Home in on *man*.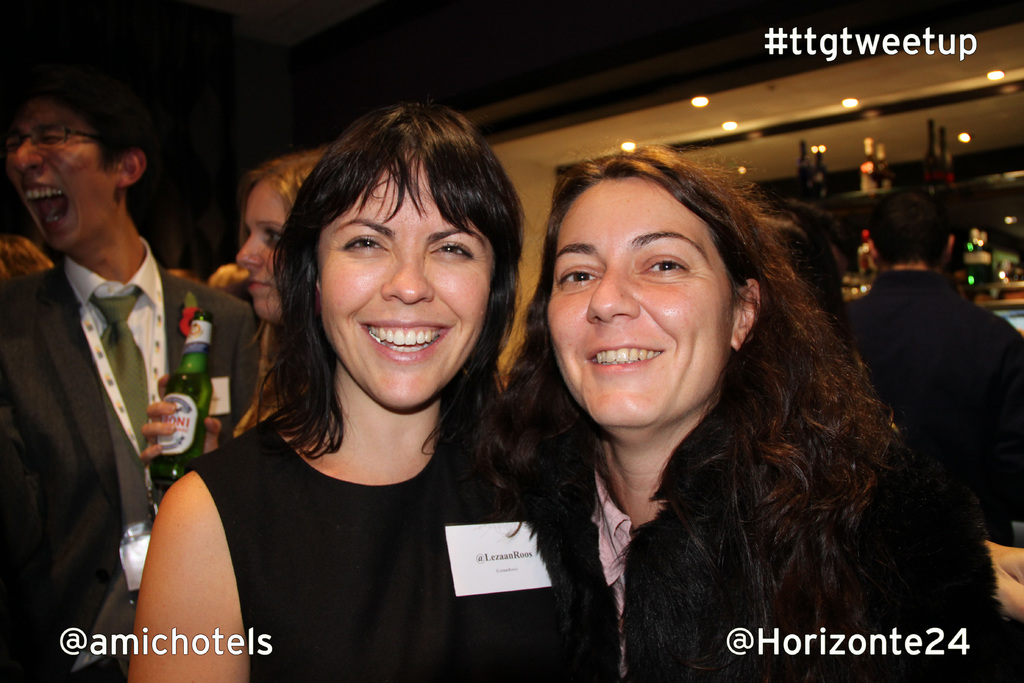
Homed in at bbox=(764, 189, 848, 345).
